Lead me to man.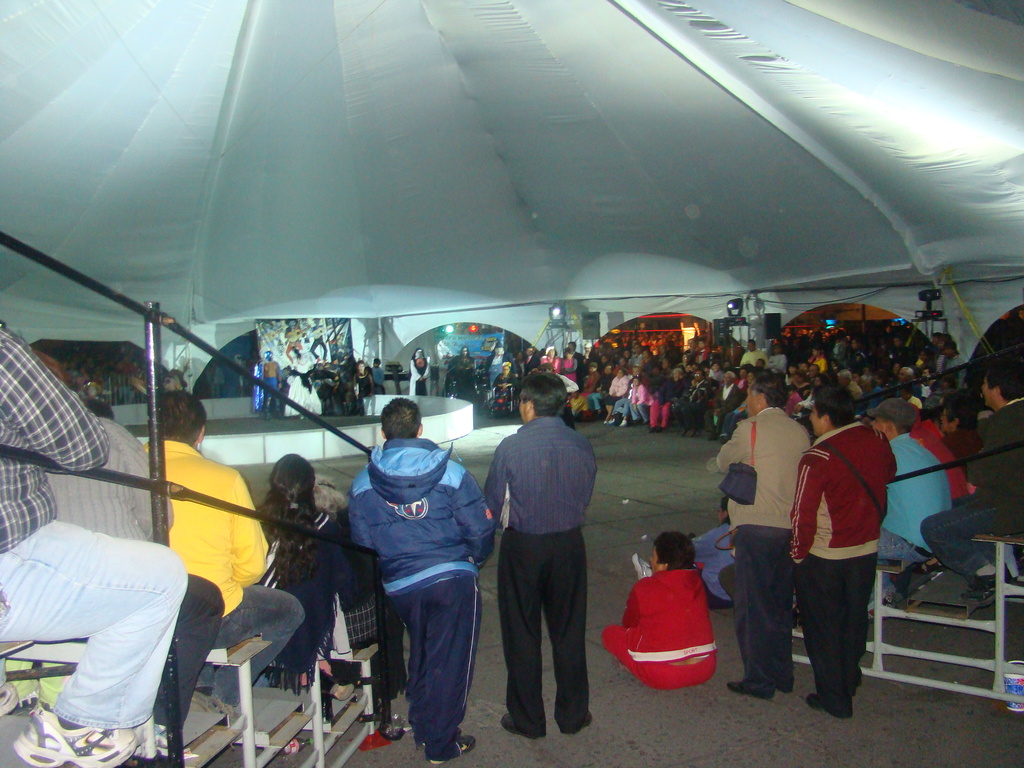
Lead to 920:371:1023:596.
